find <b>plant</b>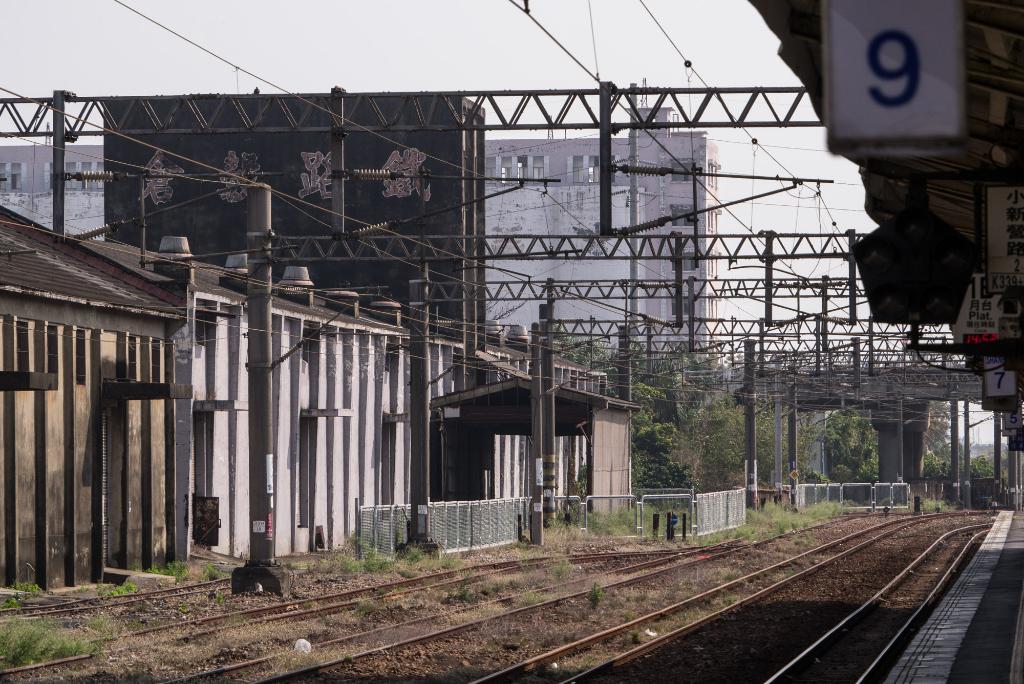
(x1=179, y1=601, x2=189, y2=614)
